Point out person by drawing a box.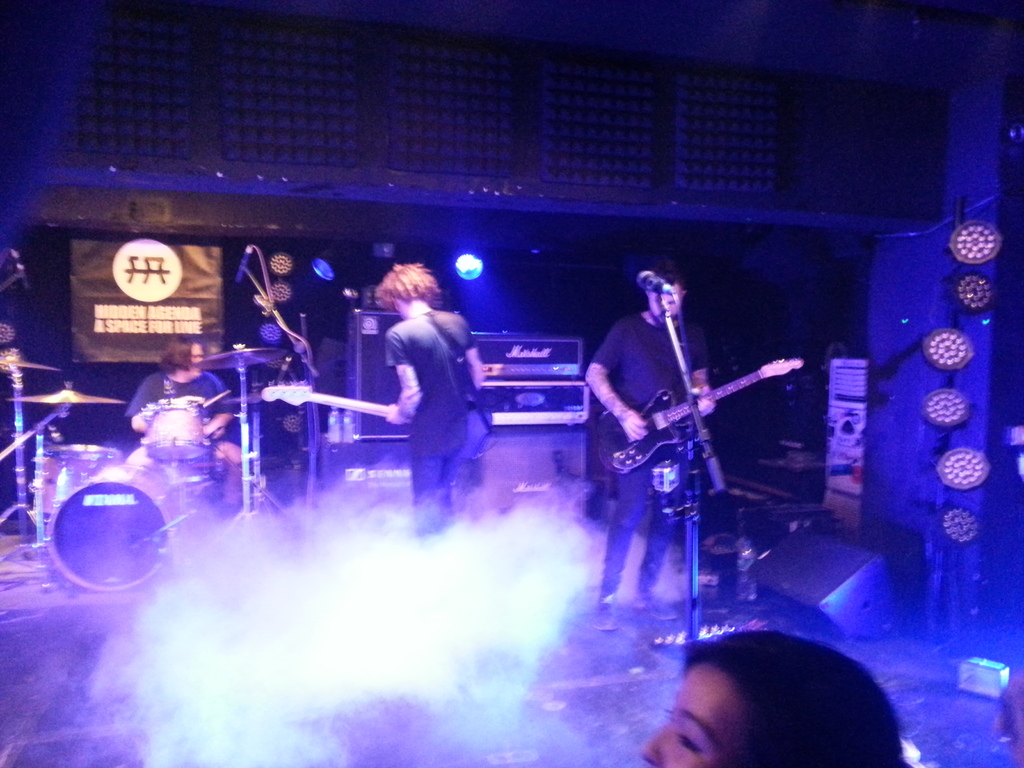
detection(373, 263, 488, 538).
